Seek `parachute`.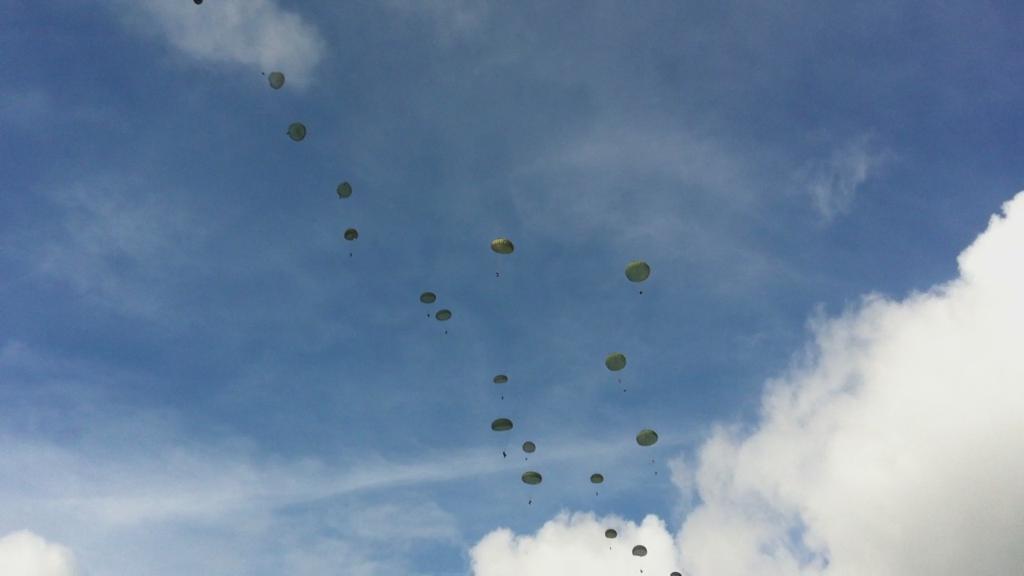
x1=588 y1=470 x2=605 y2=498.
